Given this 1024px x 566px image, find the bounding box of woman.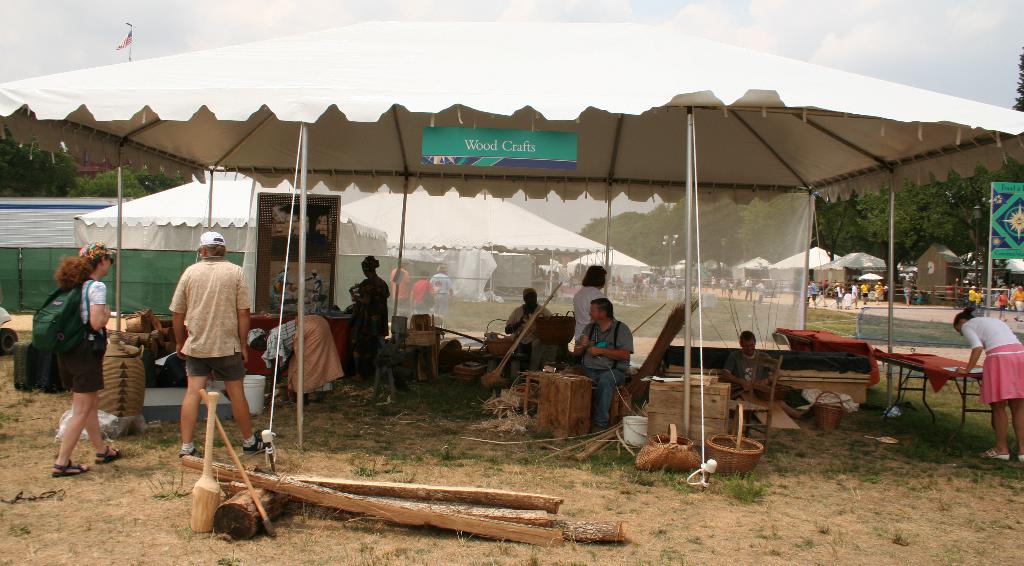
x1=348, y1=251, x2=388, y2=385.
